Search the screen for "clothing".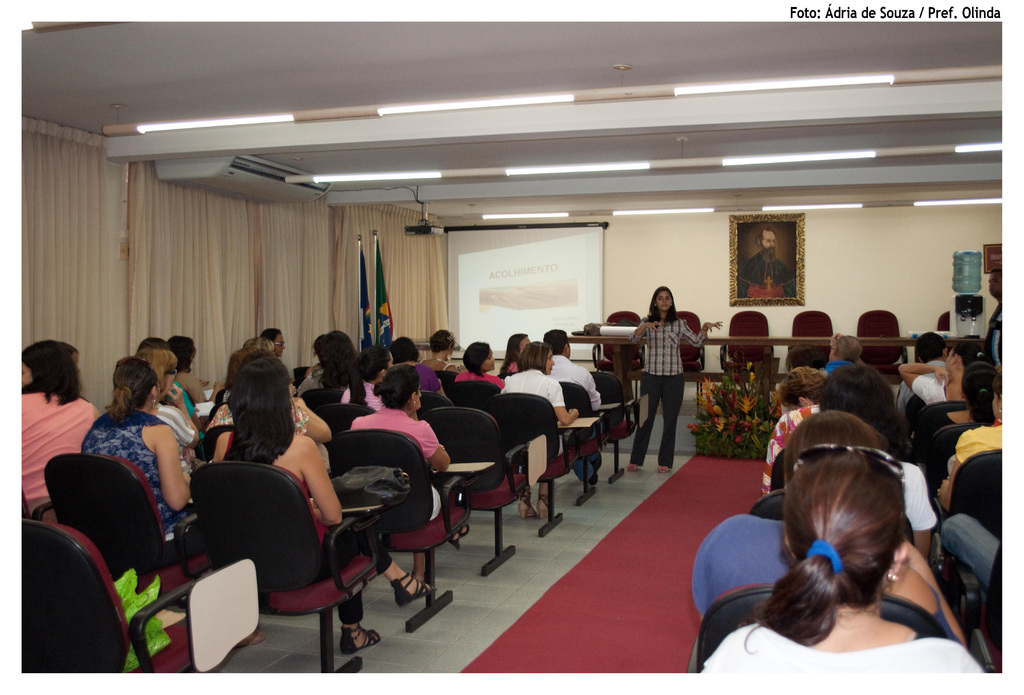
Found at 760,398,815,493.
